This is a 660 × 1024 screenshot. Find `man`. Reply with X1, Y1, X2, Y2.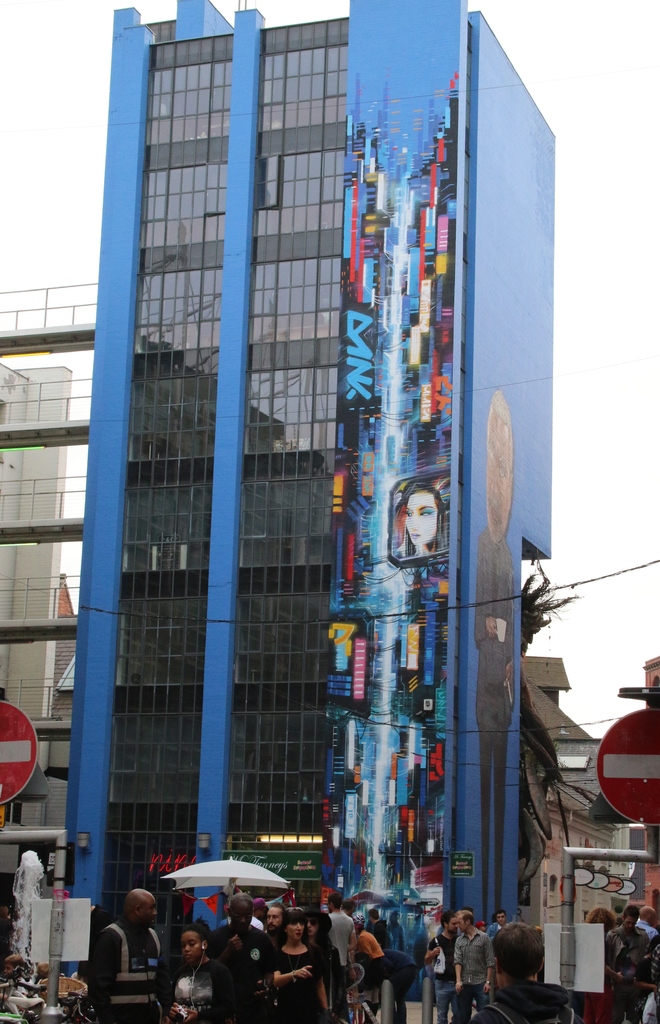
367, 904, 388, 944.
